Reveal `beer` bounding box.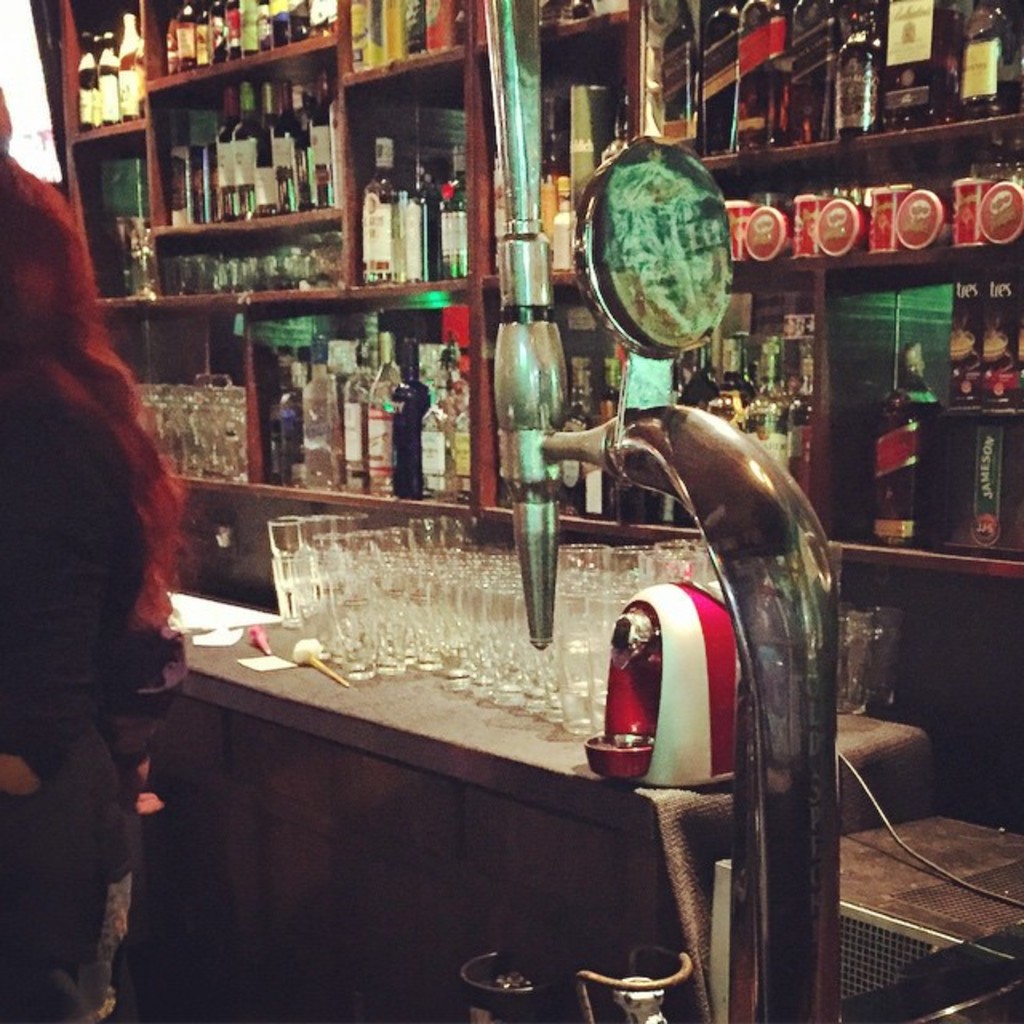
Revealed: <box>162,2,333,72</box>.
